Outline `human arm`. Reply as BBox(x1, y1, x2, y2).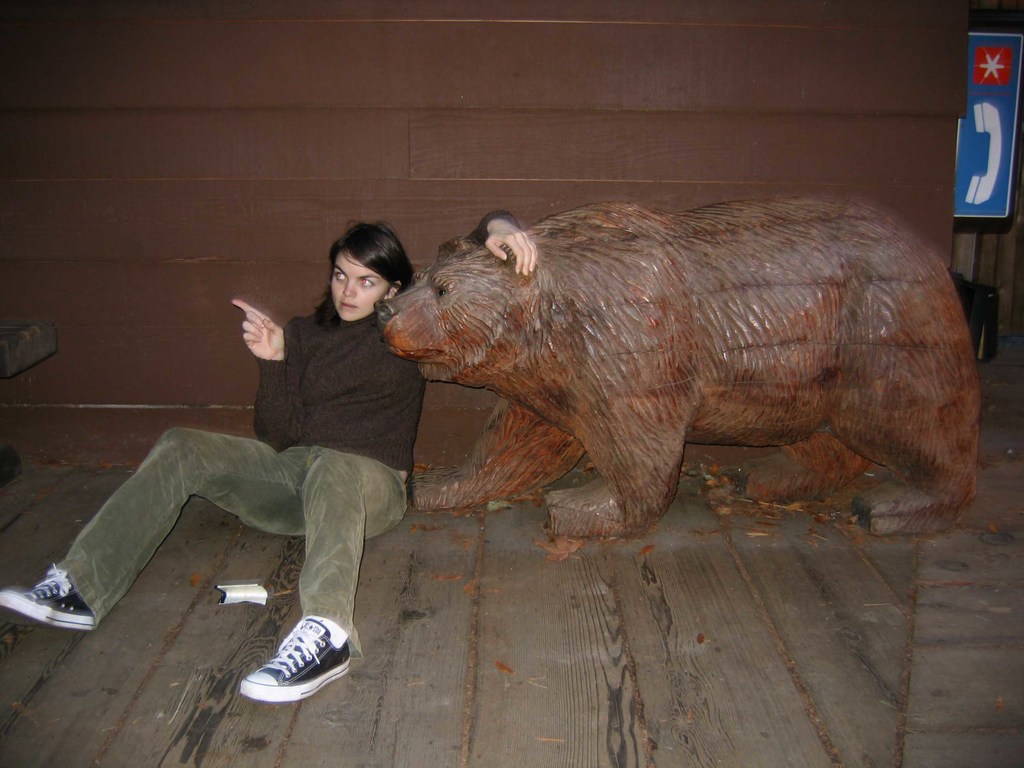
BBox(479, 200, 544, 281).
